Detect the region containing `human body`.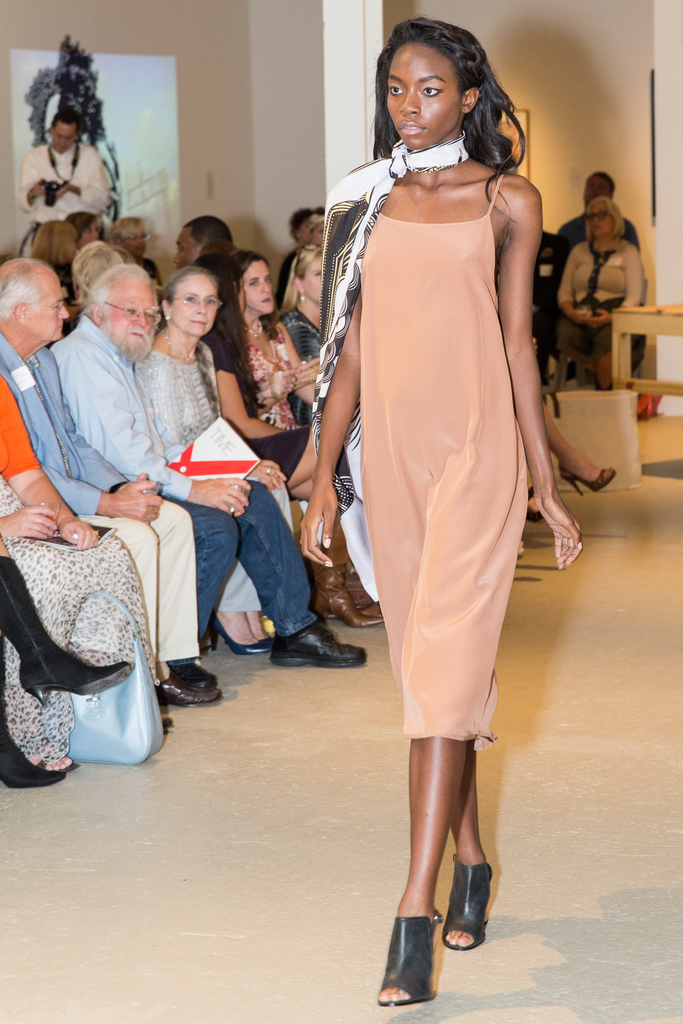
[x1=272, y1=185, x2=324, y2=299].
